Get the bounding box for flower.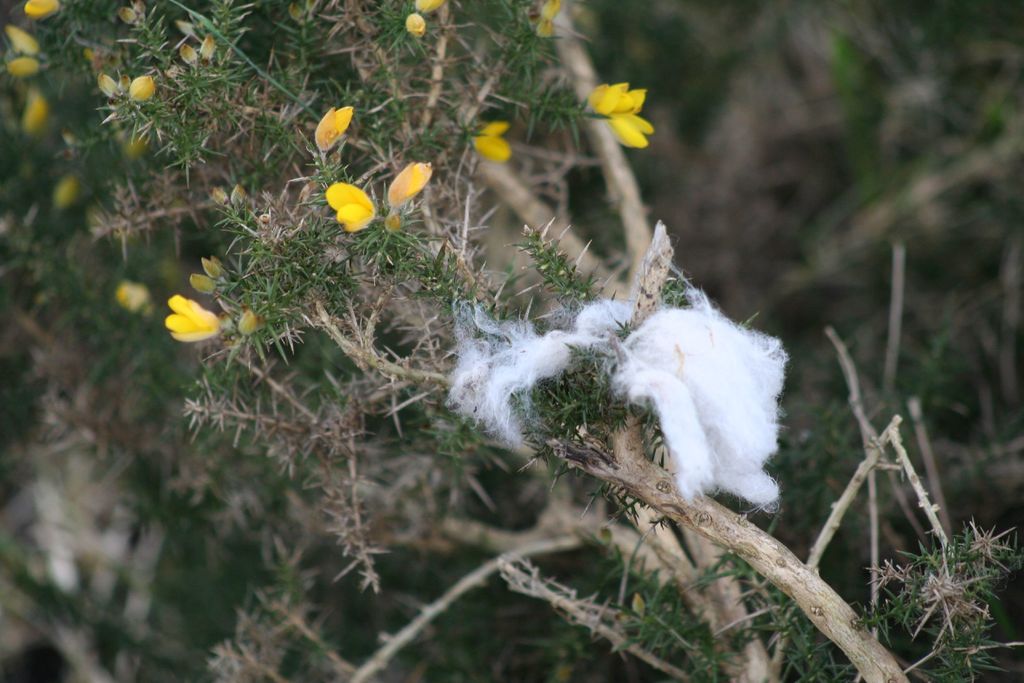
314:104:353:150.
